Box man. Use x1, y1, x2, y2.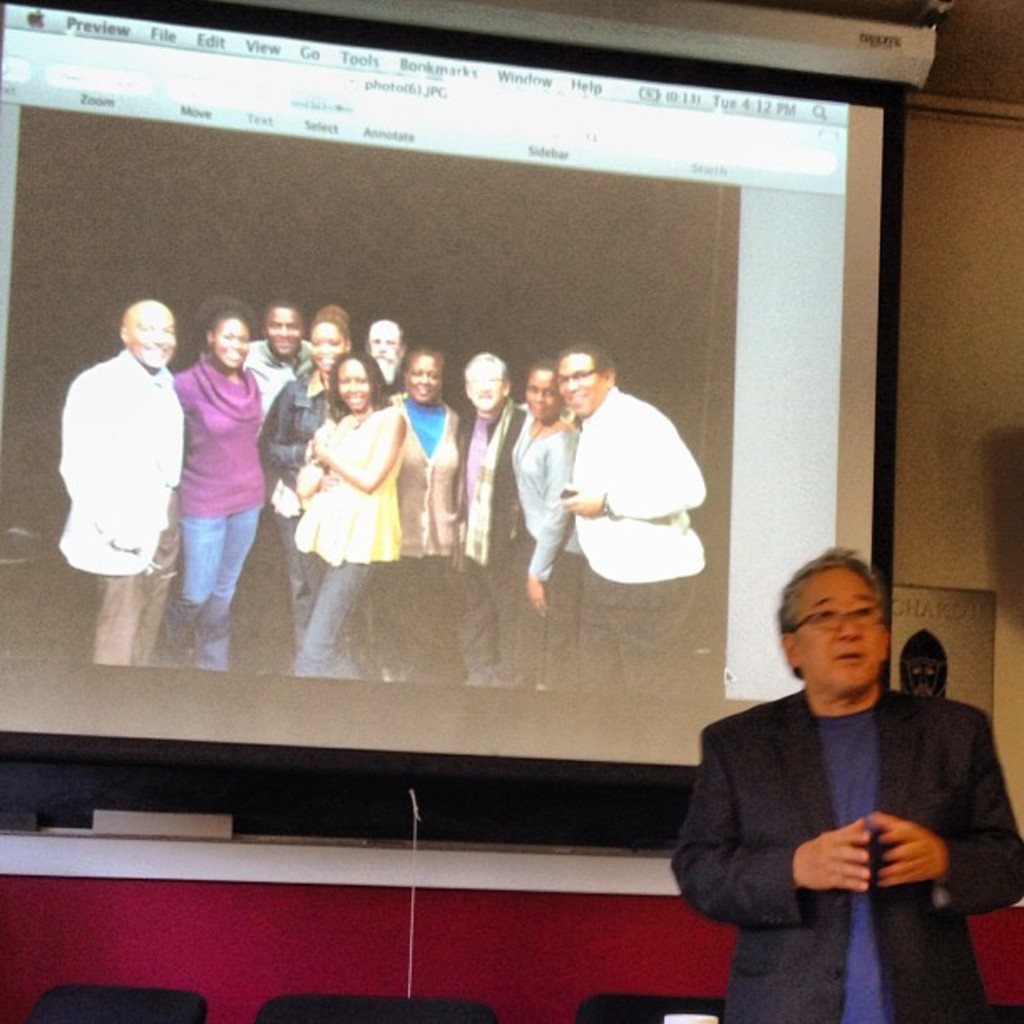
554, 345, 709, 681.
